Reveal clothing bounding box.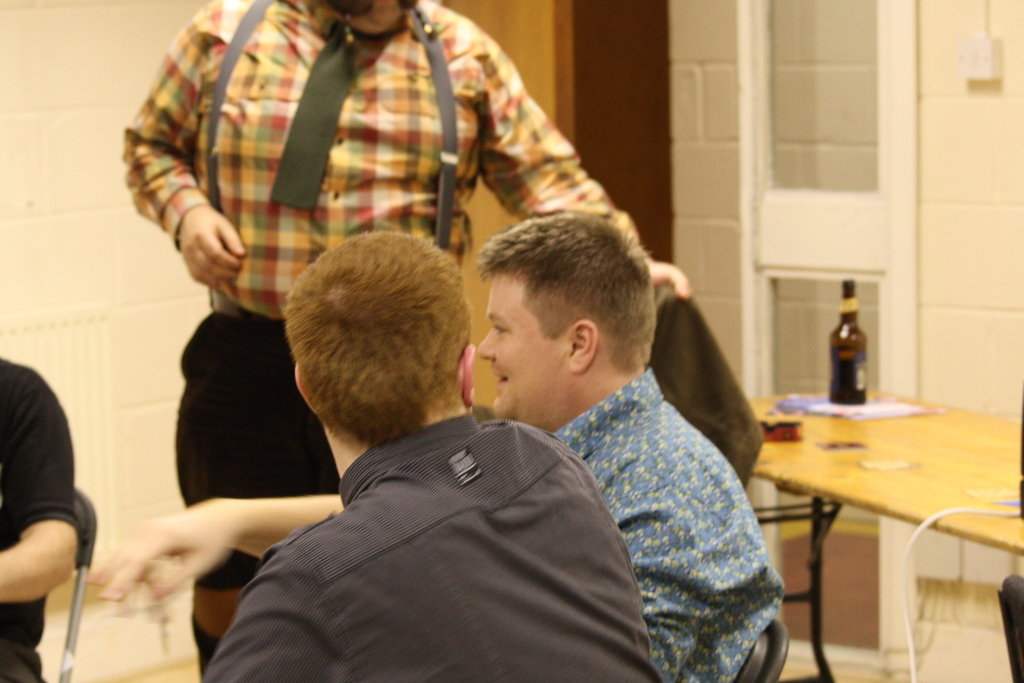
Revealed: pyautogui.locateOnScreen(198, 409, 670, 679).
